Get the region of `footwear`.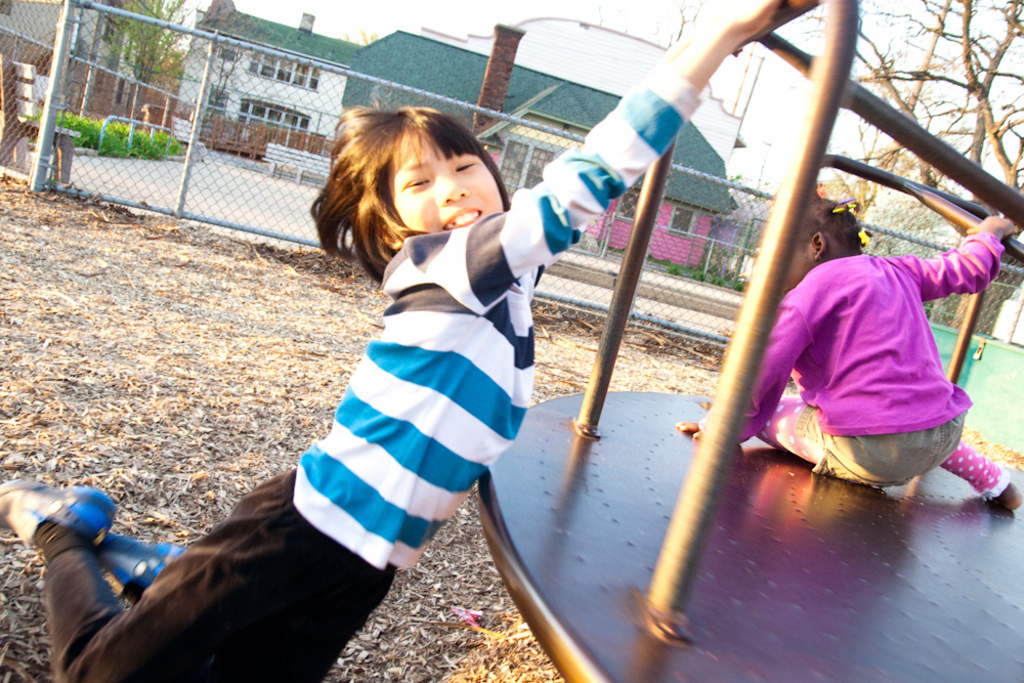
[0, 477, 117, 555].
